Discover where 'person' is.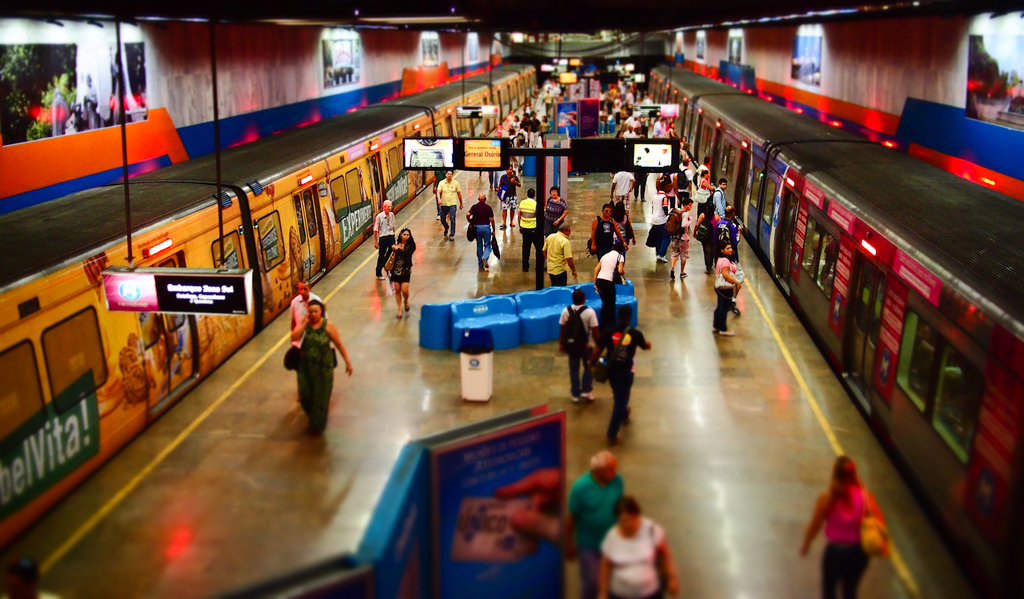
Discovered at x1=585, y1=205, x2=622, y2=259.
